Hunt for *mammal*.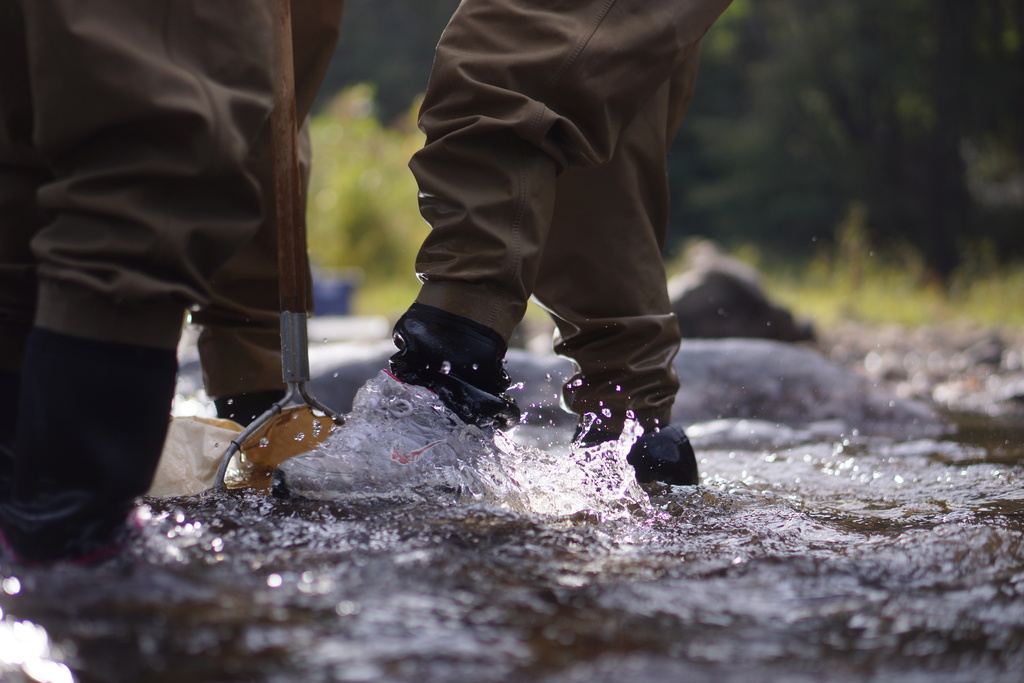
Hunted down at (x1=0, y1=0, x2=344, y2=570).
